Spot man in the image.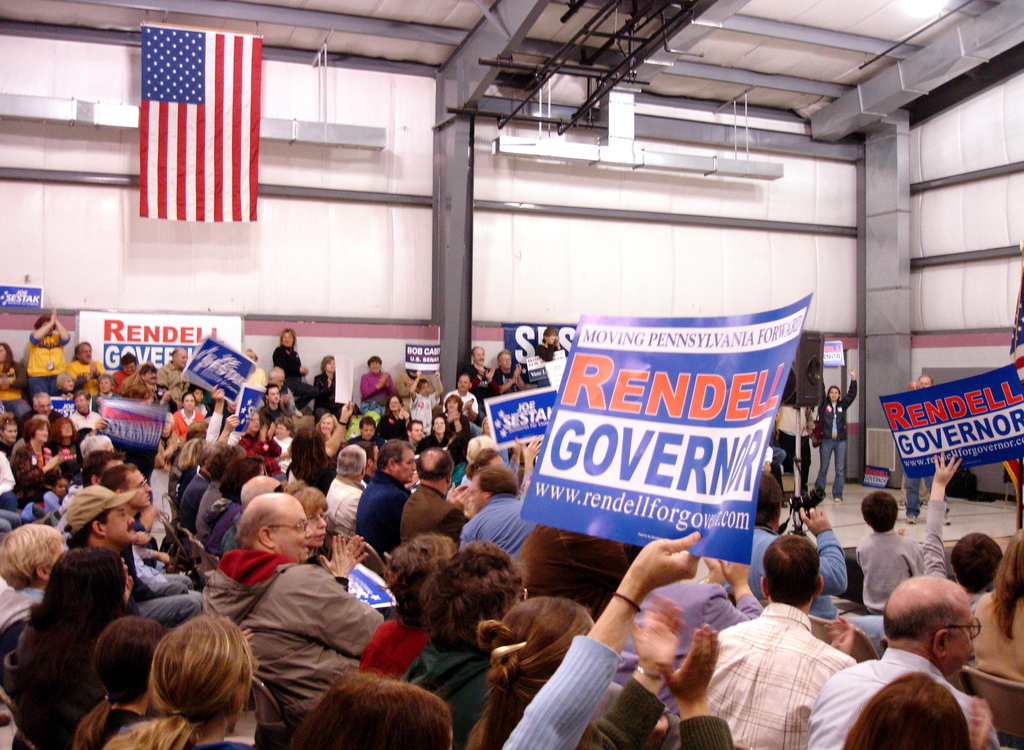
man found at bbox(204, 489, 384, 749).
